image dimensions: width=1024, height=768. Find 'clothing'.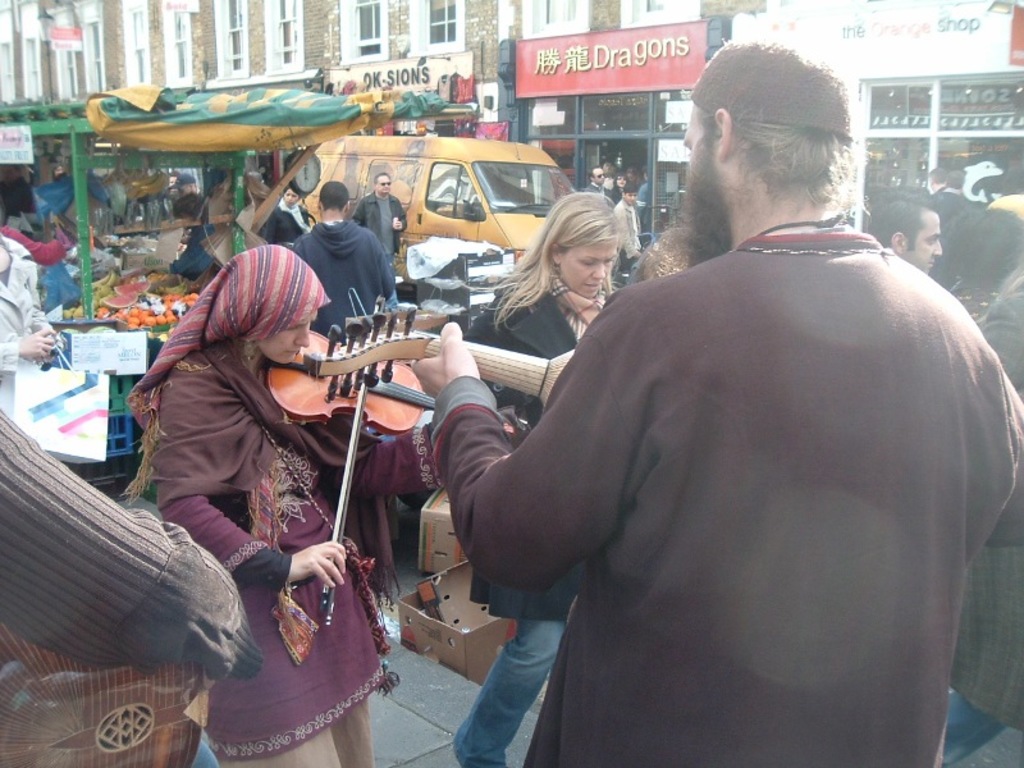
detection(614, 193, 640, 273).
